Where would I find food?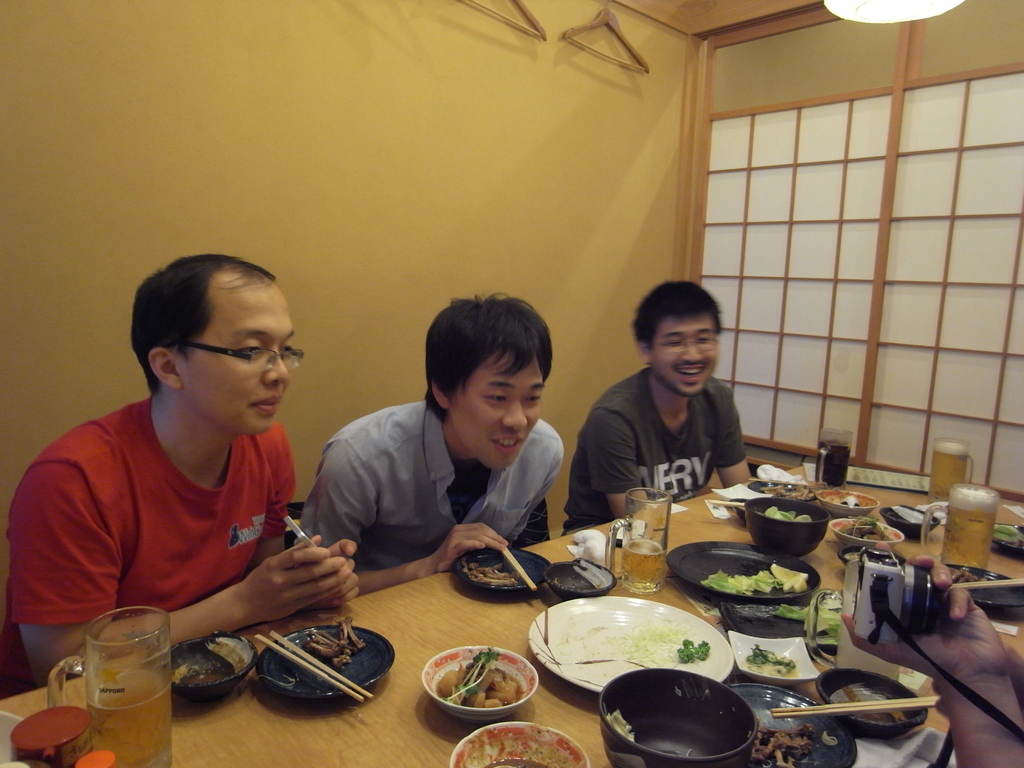
At crop(765, 503, 811, 522).
